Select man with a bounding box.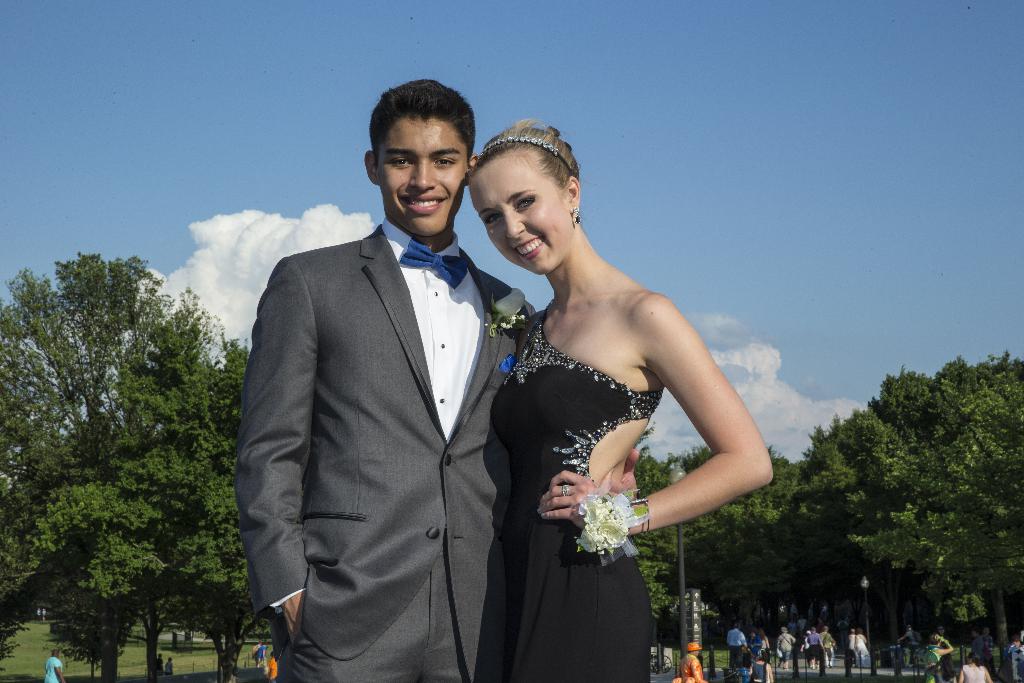
{"x1": 815, "y1": 623, "x2": 831, "y2": 670}.
